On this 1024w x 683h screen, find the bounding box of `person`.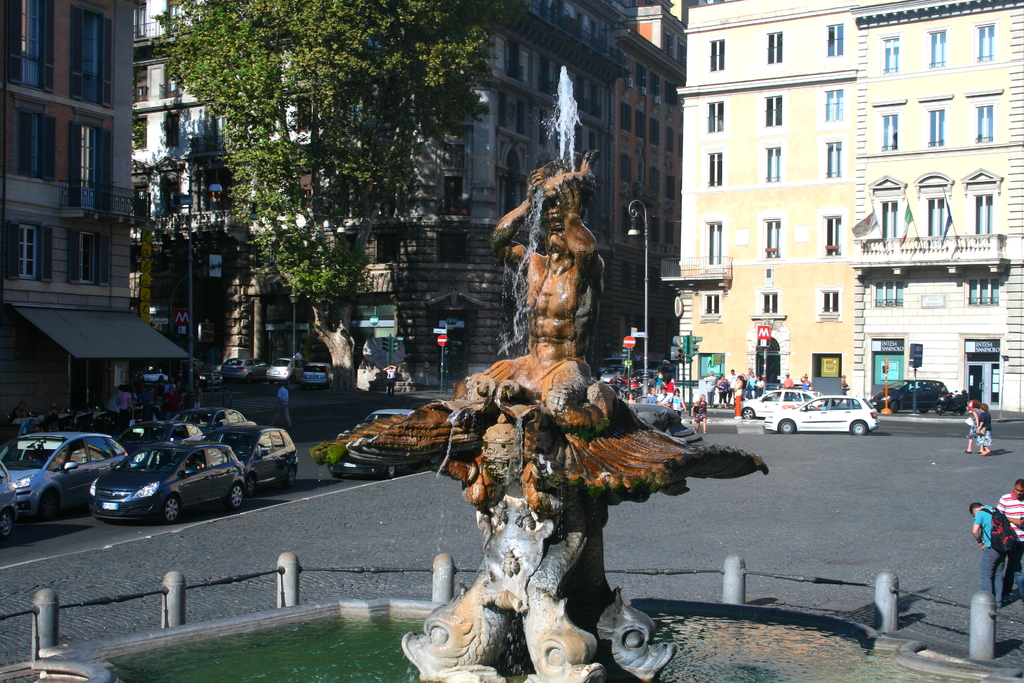
Bounding box: [660, 376, 676, 400].
